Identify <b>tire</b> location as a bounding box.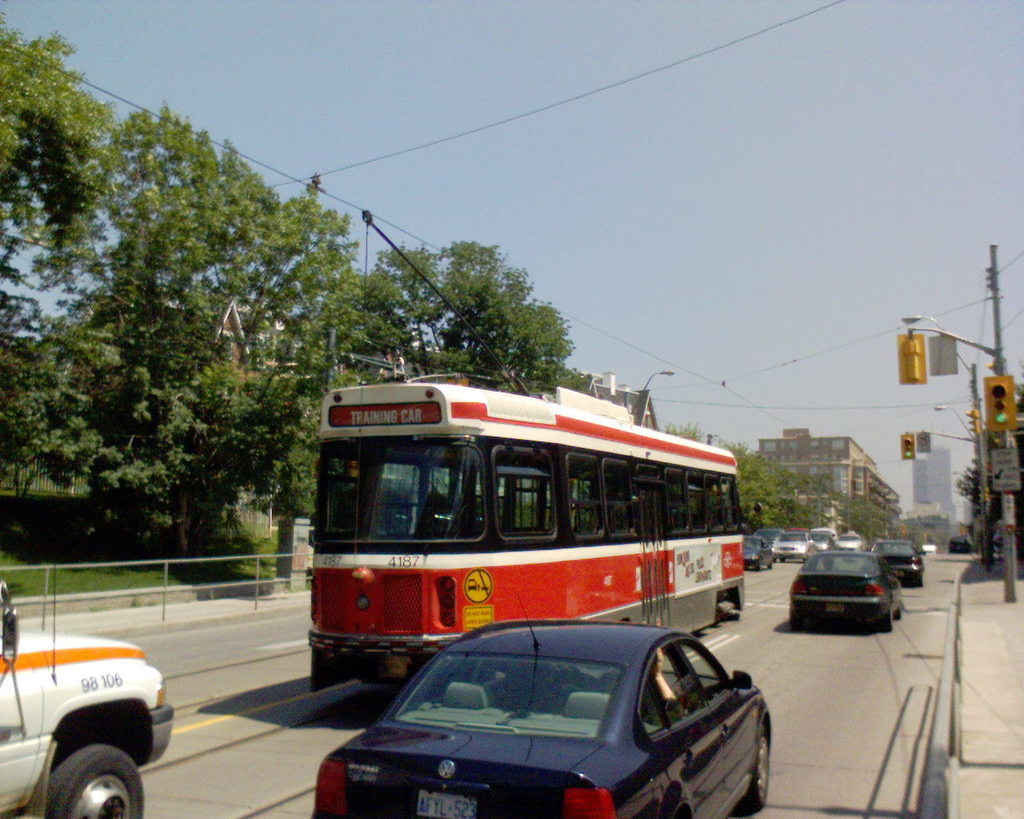
[913,567,928,585].
